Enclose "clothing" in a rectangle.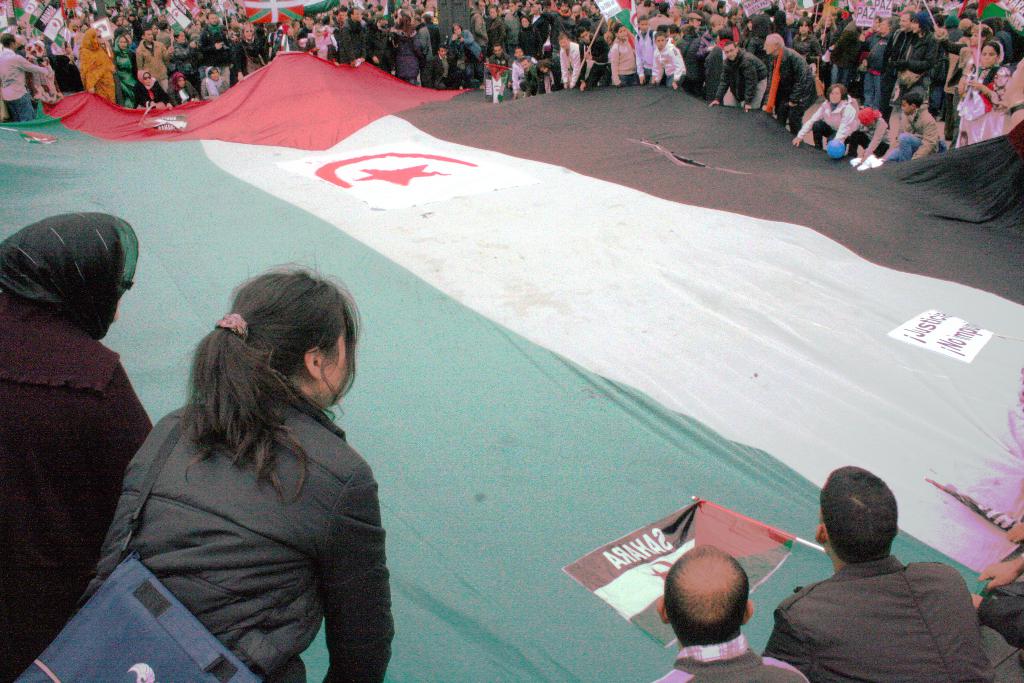
bbox=(755, 563, 999, 682).
